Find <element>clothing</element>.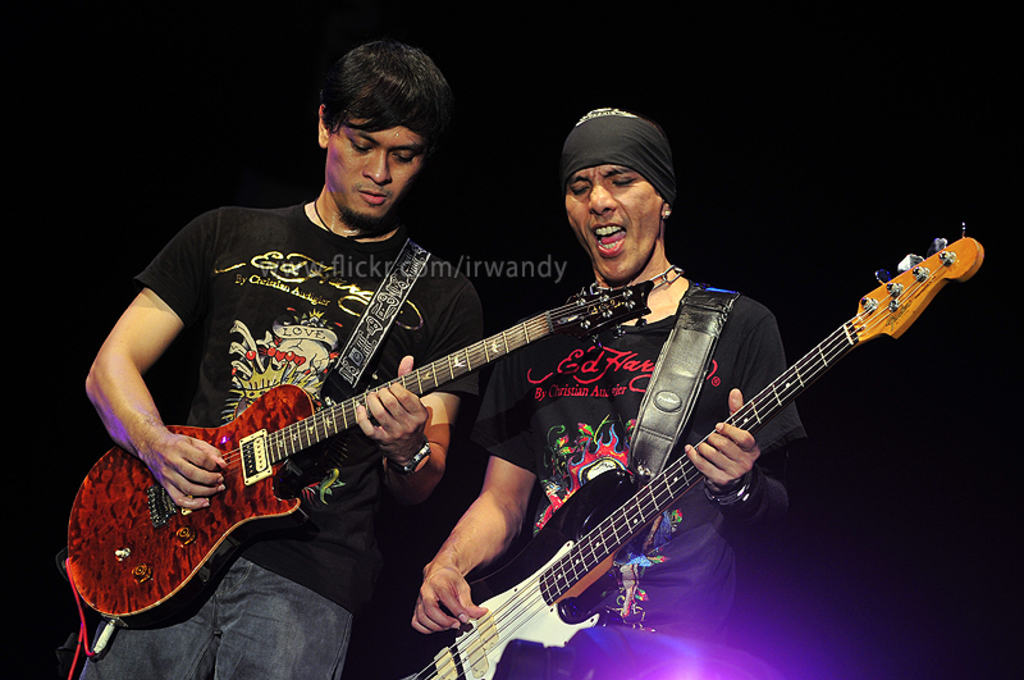
select_region(129, 200, 481, 622).
